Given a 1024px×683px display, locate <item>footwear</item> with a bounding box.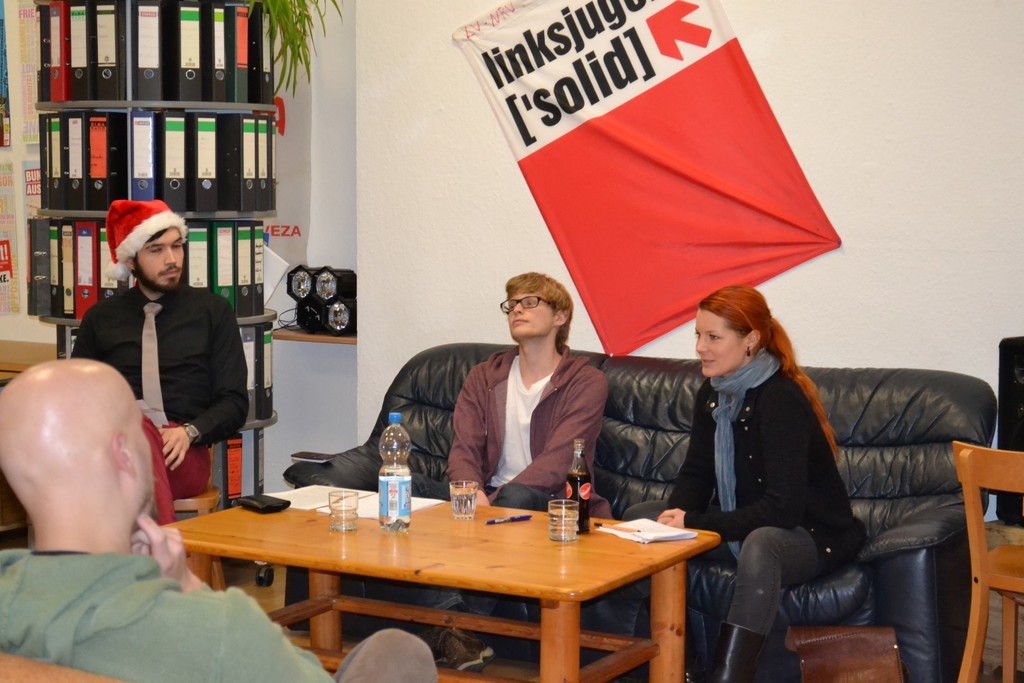
Located: rect(276, 441, 377, 511).
